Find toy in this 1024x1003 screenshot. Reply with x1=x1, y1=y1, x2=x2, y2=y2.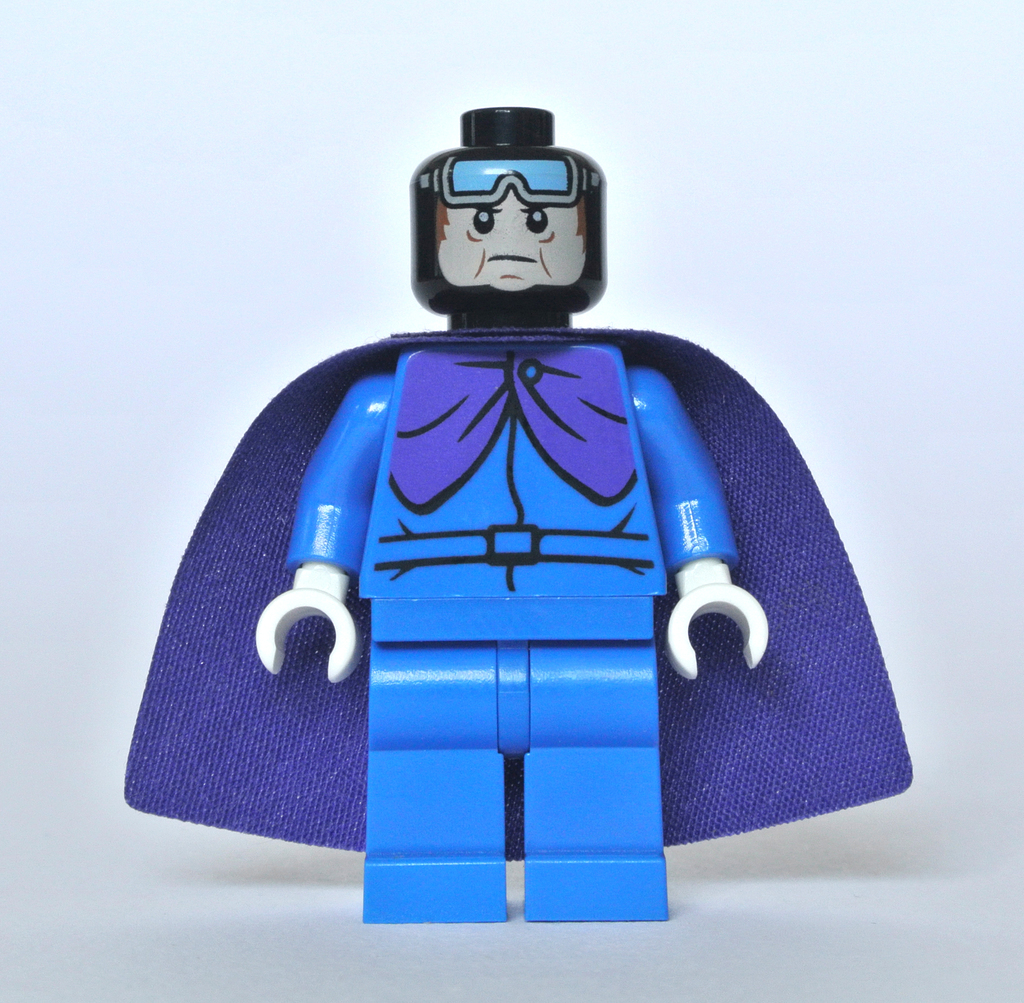
x1=104, y1=72, x2=948, y2=918.
